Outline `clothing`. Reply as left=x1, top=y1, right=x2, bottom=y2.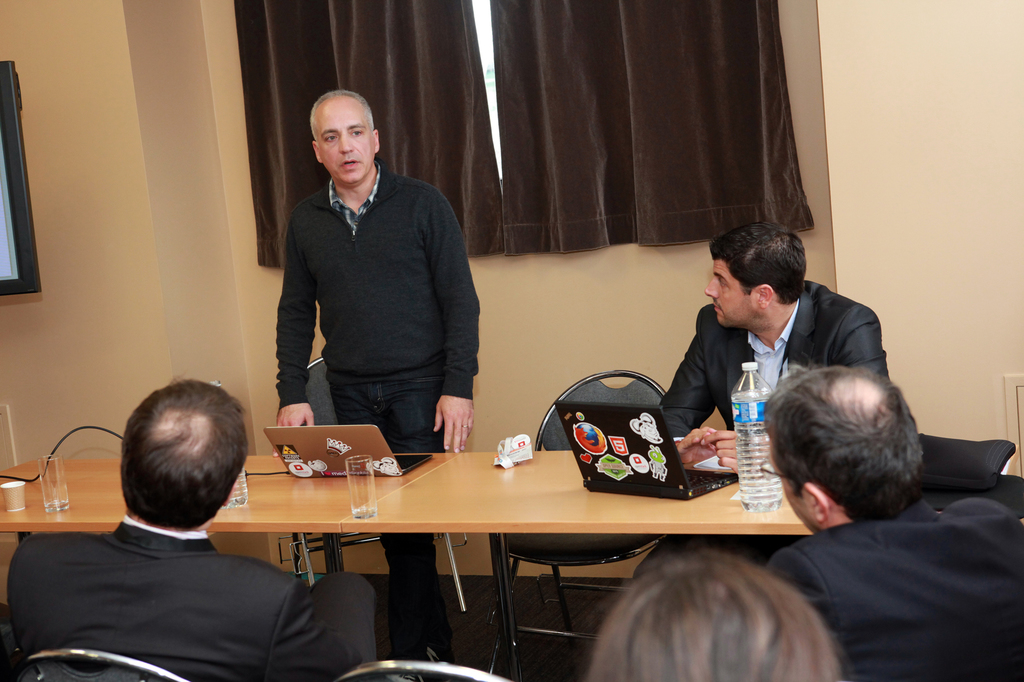
left=0, top=536, right=425, bottom=681.
